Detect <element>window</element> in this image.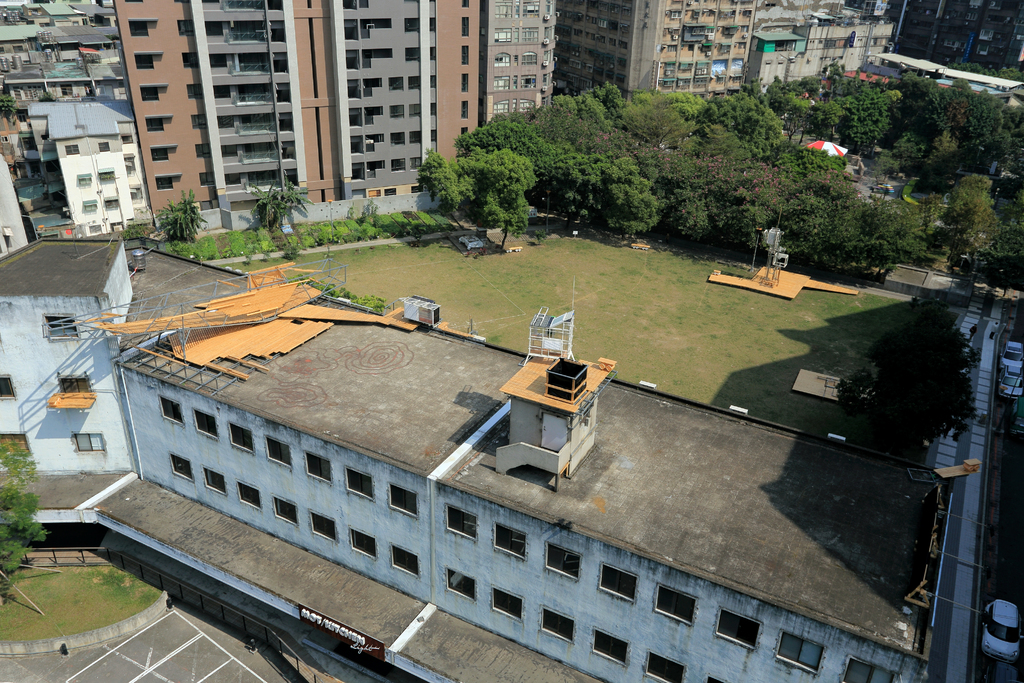
Detection: 88 224 101 235.
